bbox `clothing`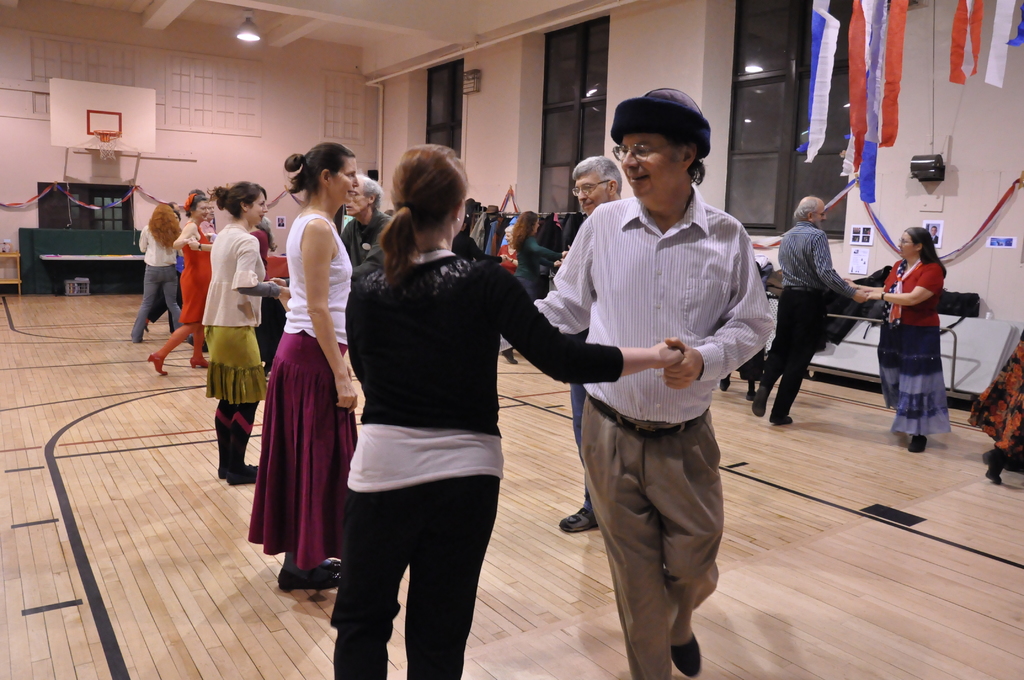
(129,194,197,339)
